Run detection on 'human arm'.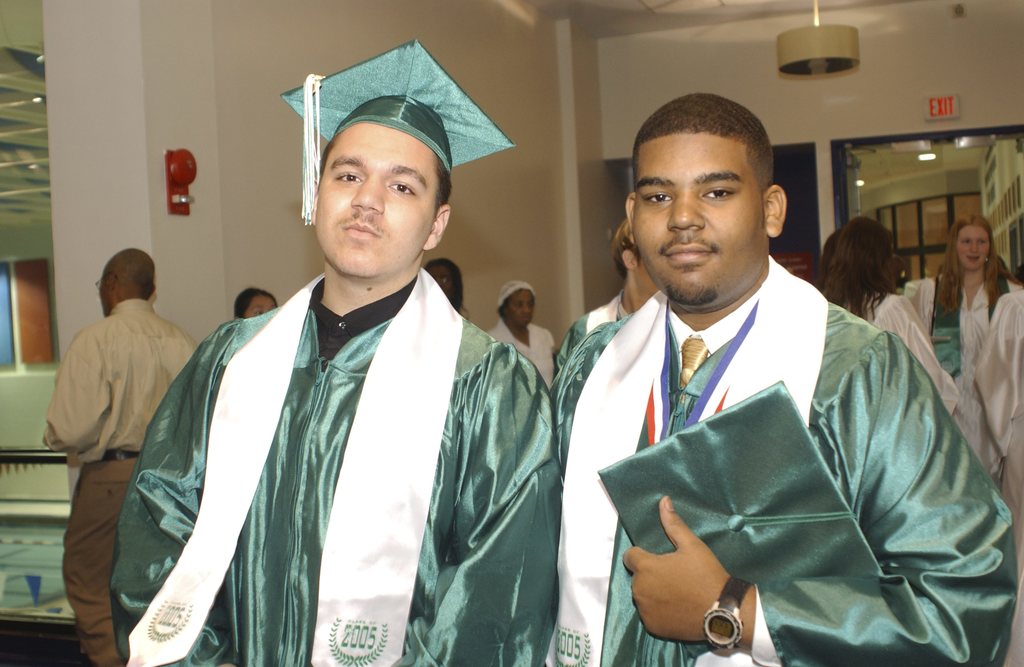
Result: region(110, 321, 232, 666).
